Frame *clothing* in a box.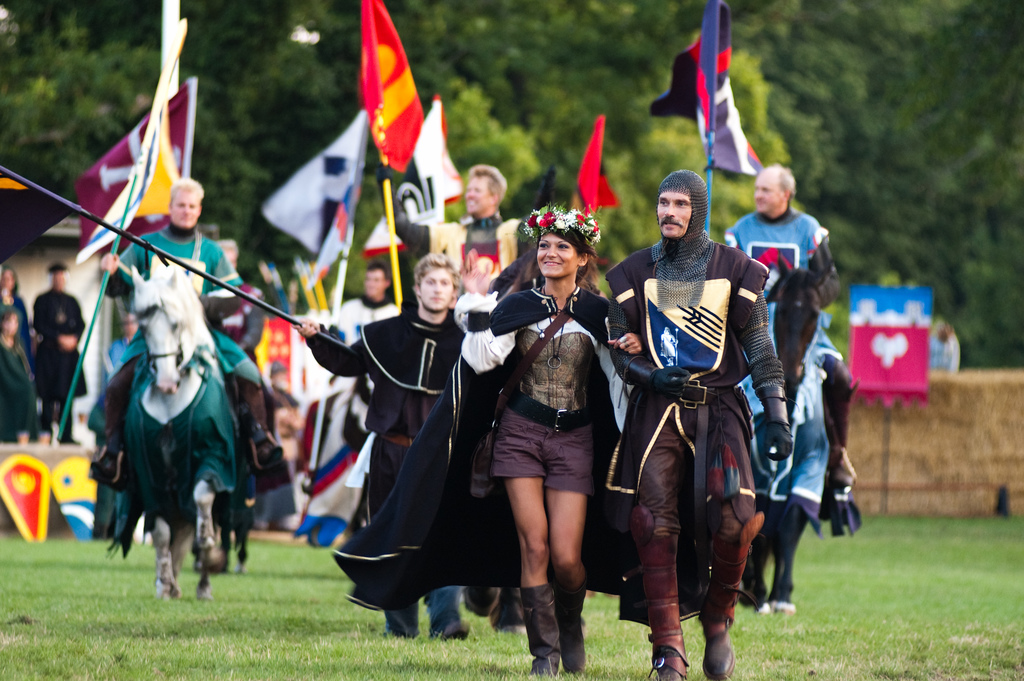
locate(296, 303, 497, 621).
